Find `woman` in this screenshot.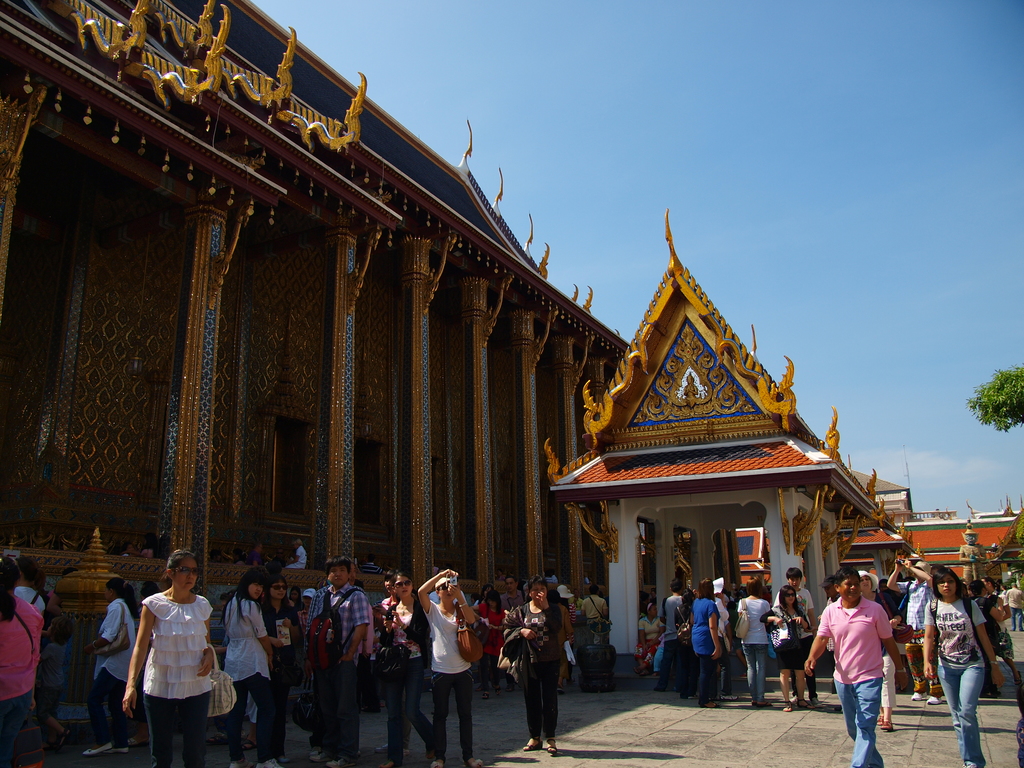
The bounding box for `woman` is box(635, 603, 668, 674).
